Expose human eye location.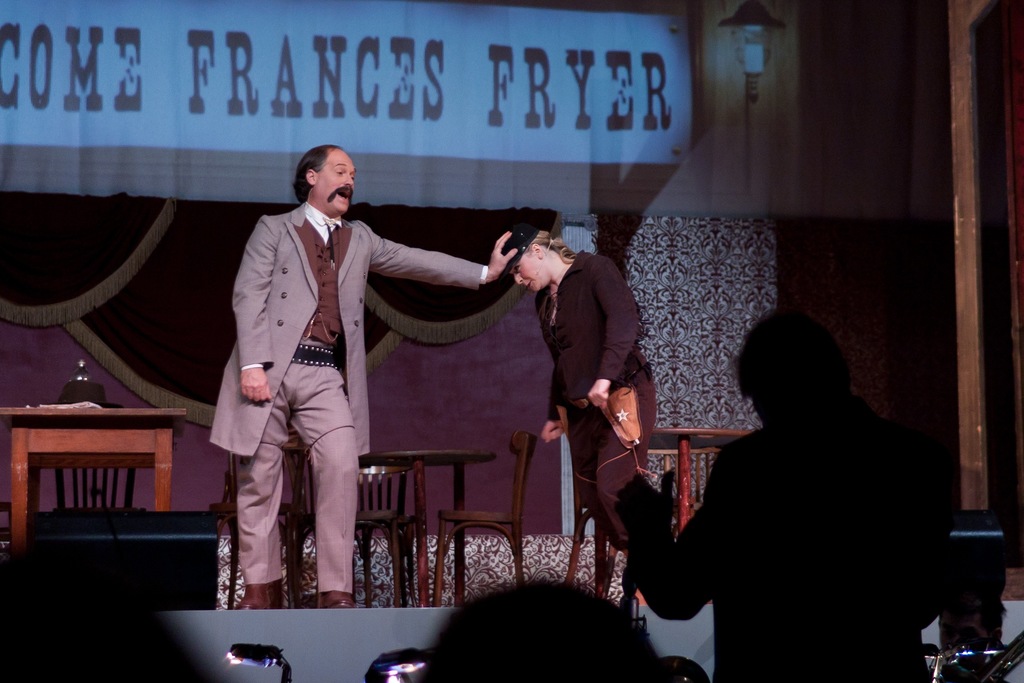
Exposed at box=[333, 168, 346, 176].
